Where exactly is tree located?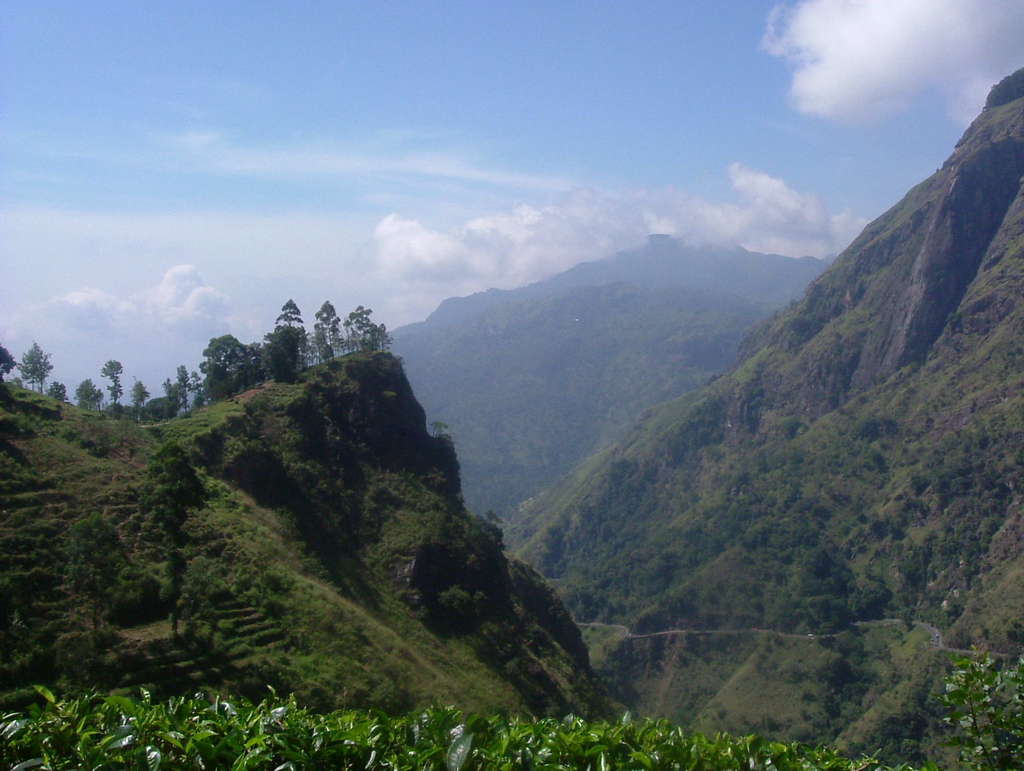
Its bounding box is region(77, 378, 103, 412).
